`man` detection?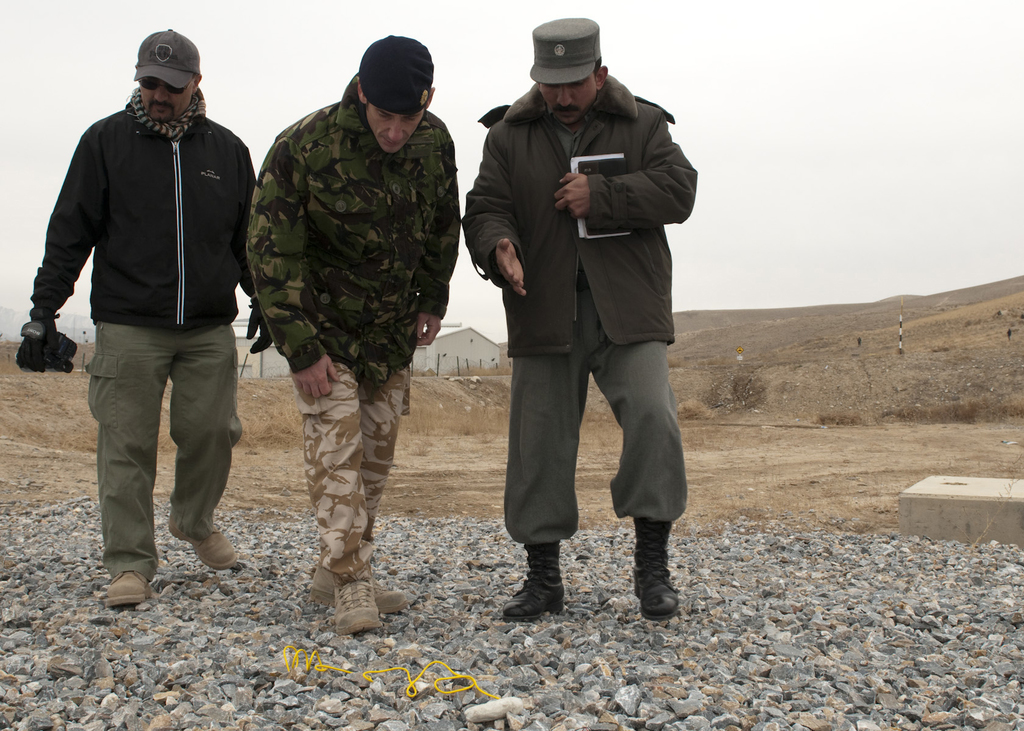
(left=462, top=12, right=701, bottom=622)
